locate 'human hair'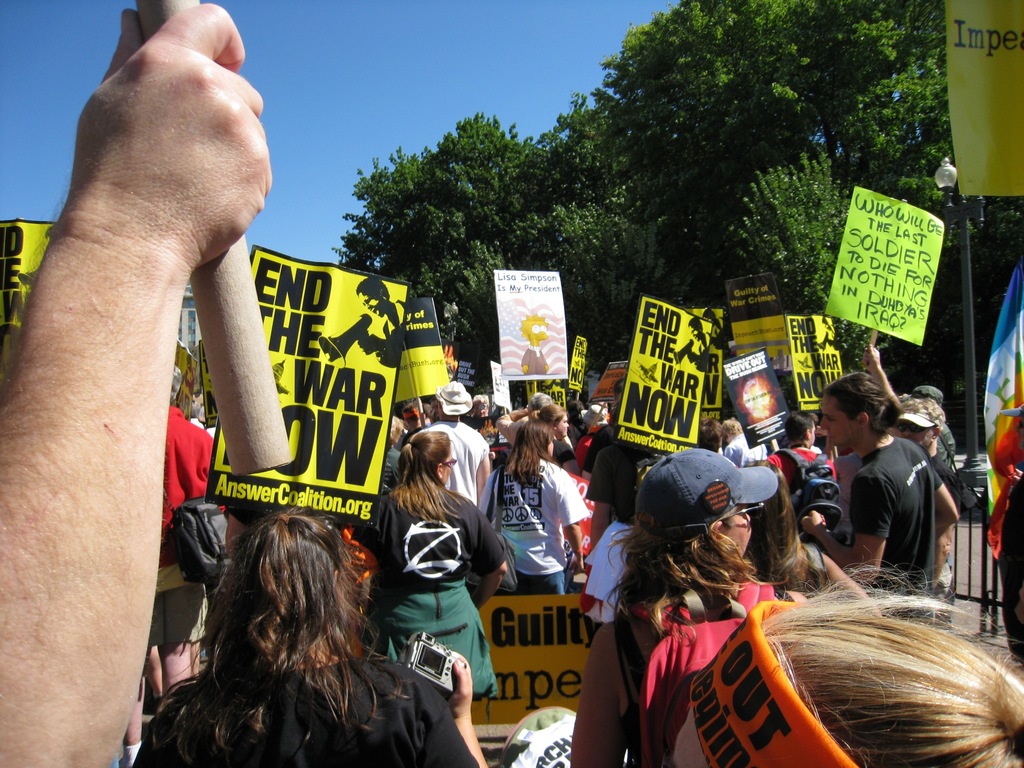
select_region(388, 413, 401, 447)
